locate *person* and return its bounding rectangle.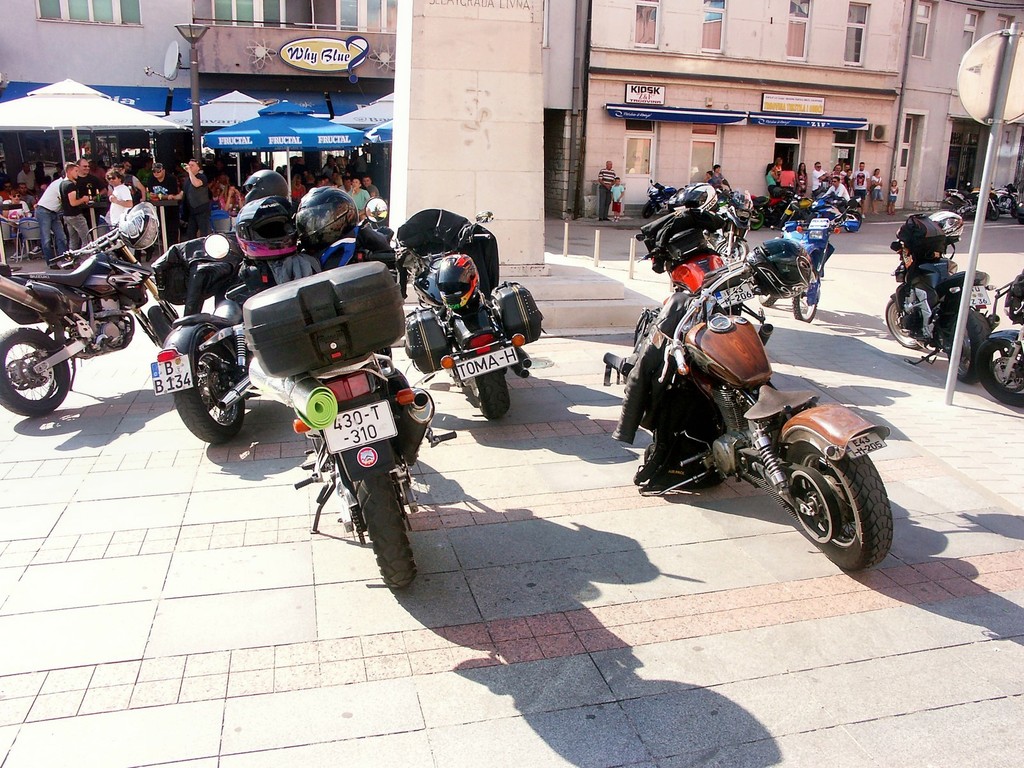
830:166:845:183.
